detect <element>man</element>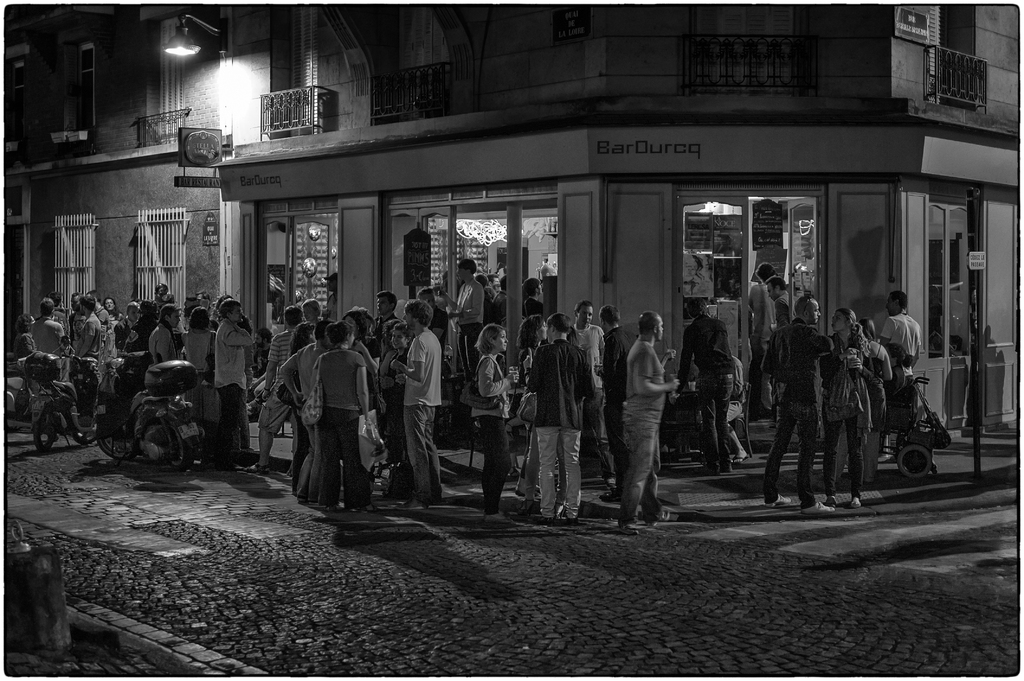
(left=239, top=302, right=303, bottom=475)
